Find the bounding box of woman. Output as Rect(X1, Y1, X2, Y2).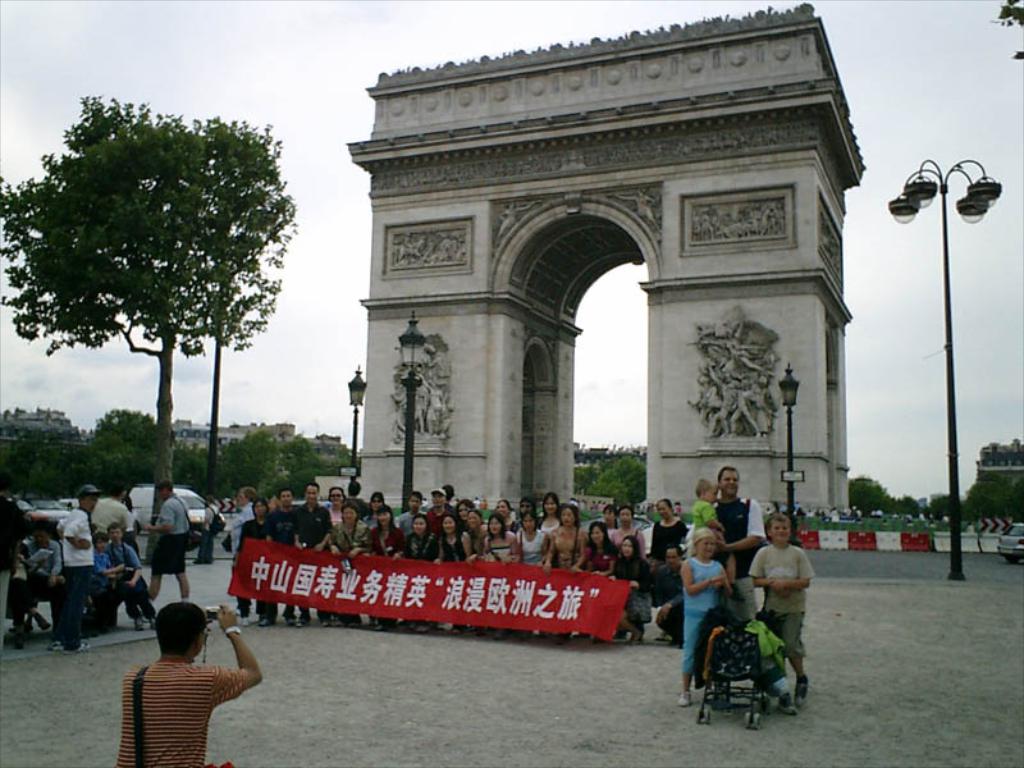
Rect(230, 495, 270, 626).
